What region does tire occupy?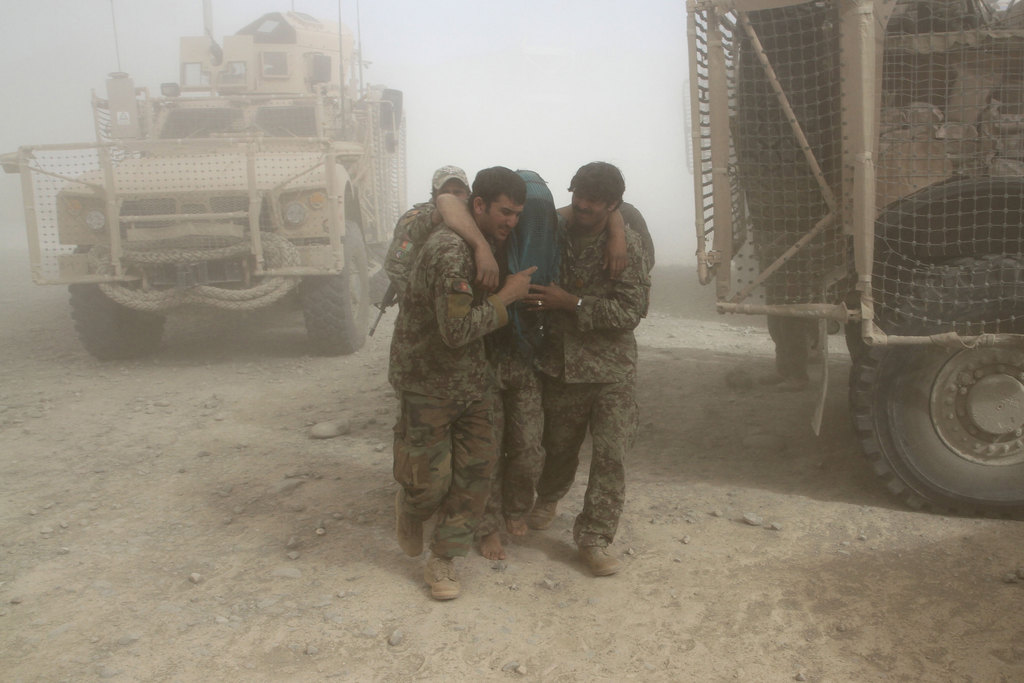
(849,325,1019,504).
